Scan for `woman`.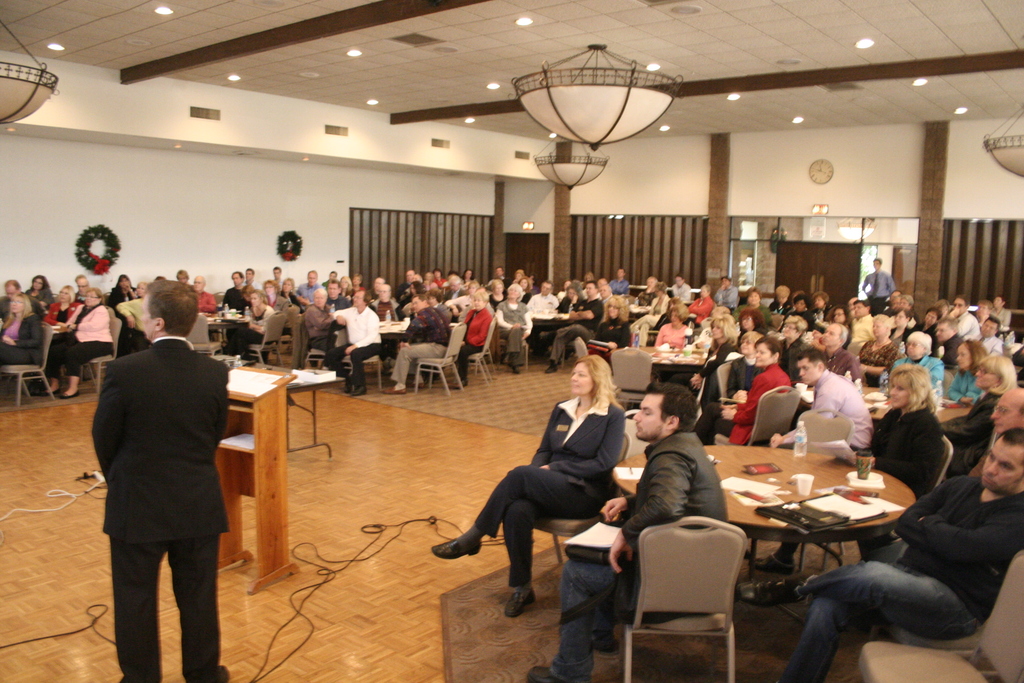
Scan result: [694,336,792,448].
